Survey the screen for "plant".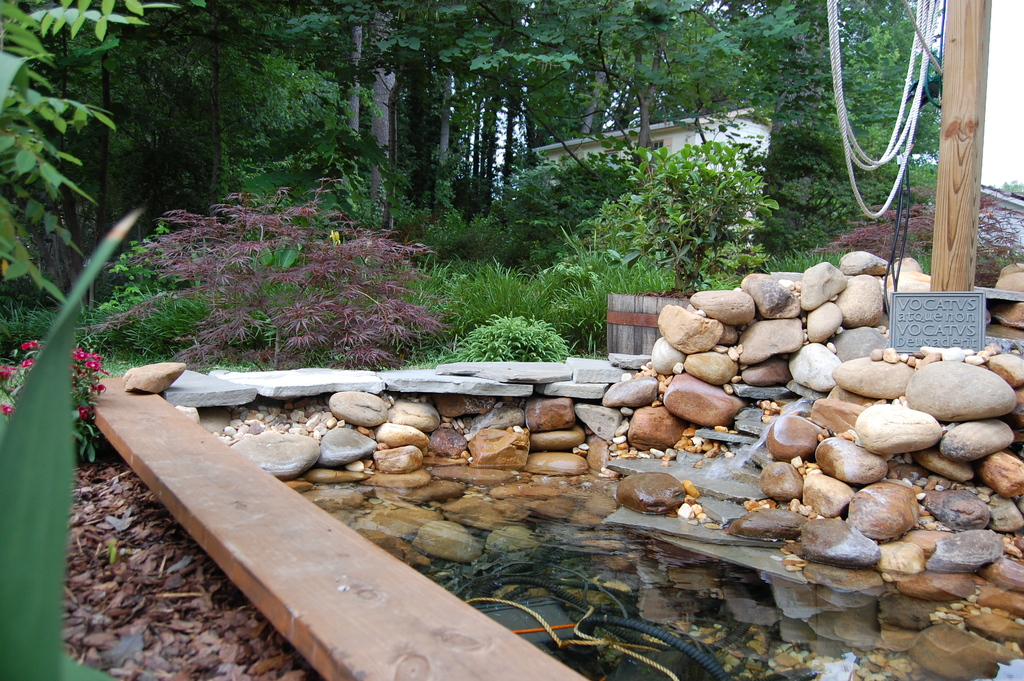
Survey found: box=[499, 152, 624, 235].
